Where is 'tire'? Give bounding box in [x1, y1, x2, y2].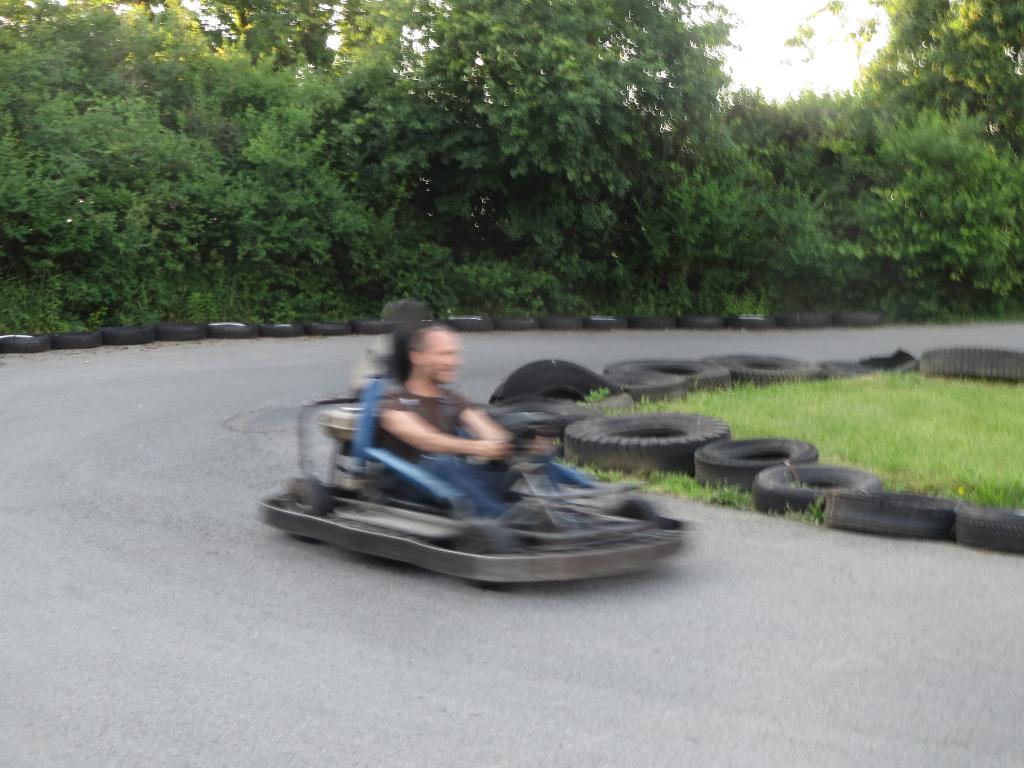
[266, 323, 306, 337].
